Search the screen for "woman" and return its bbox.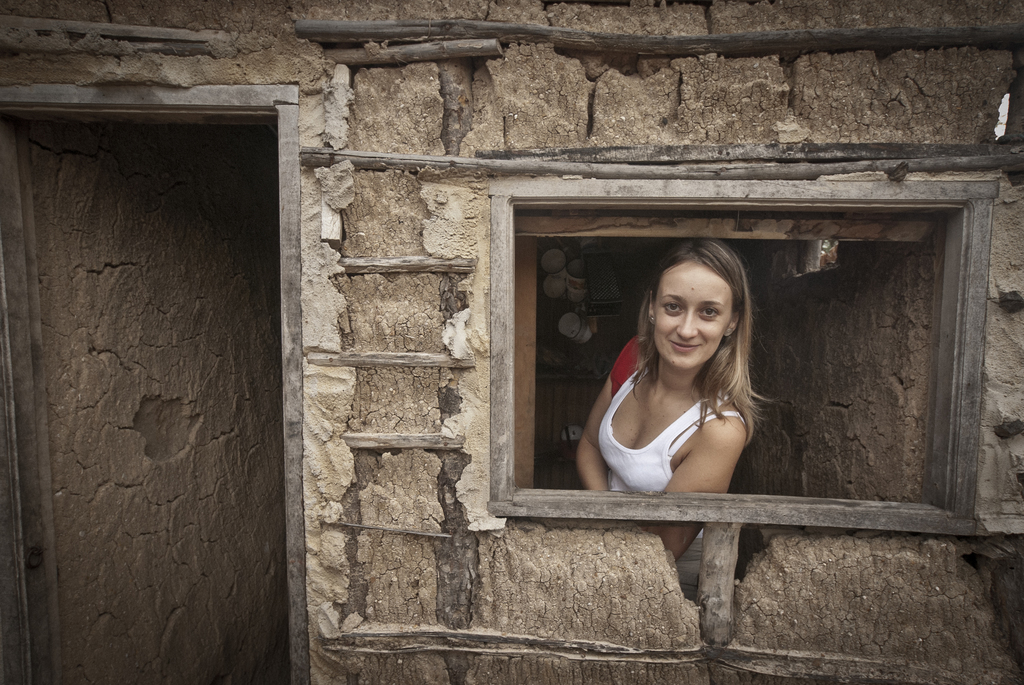
Found: detection(577, 232, 803, 556).
